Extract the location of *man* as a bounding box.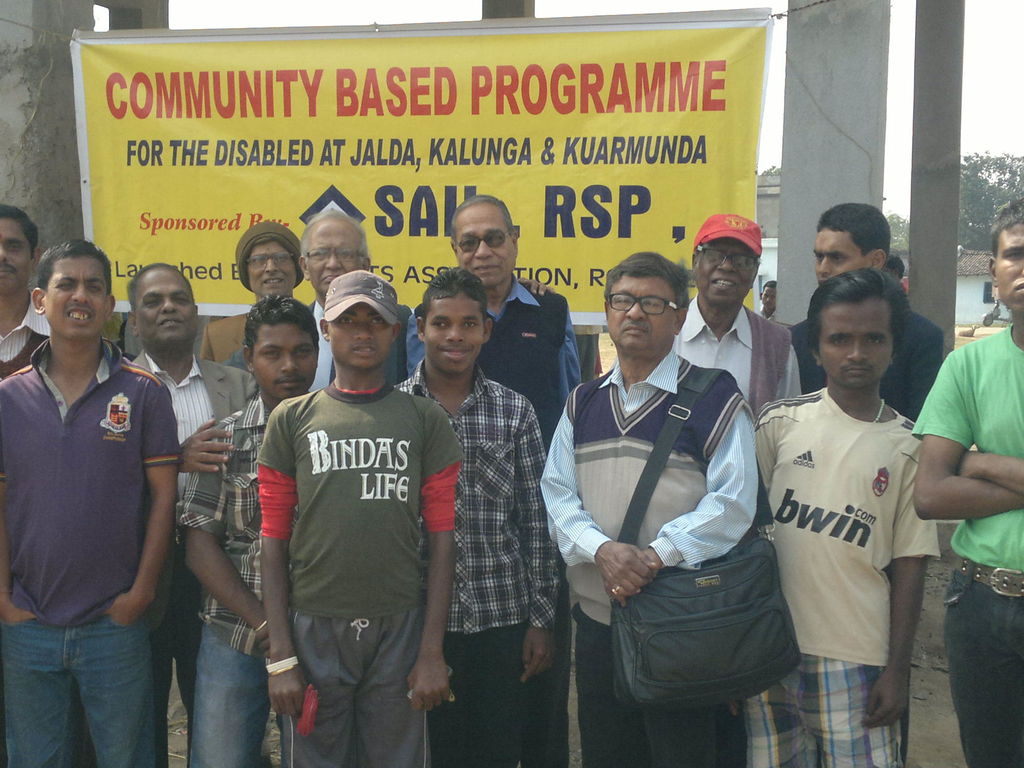
x1=909, y1=198, x2=1023, y2=767.
